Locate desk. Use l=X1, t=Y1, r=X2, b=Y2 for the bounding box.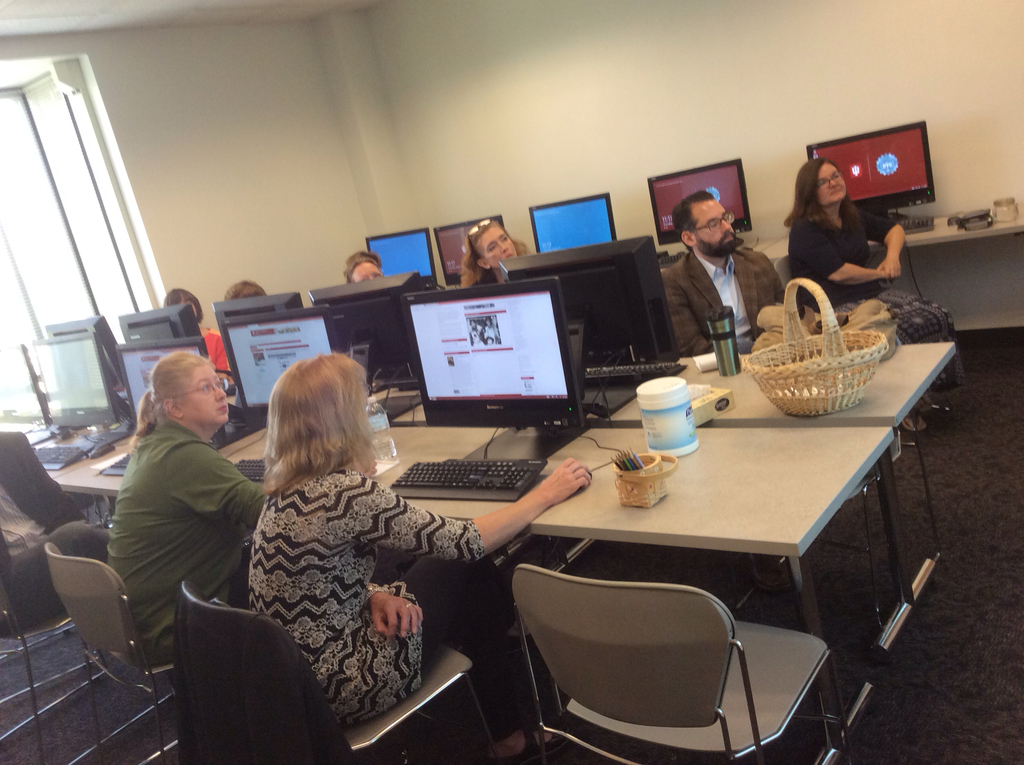
l=232, t=433, r=896, b=764.
